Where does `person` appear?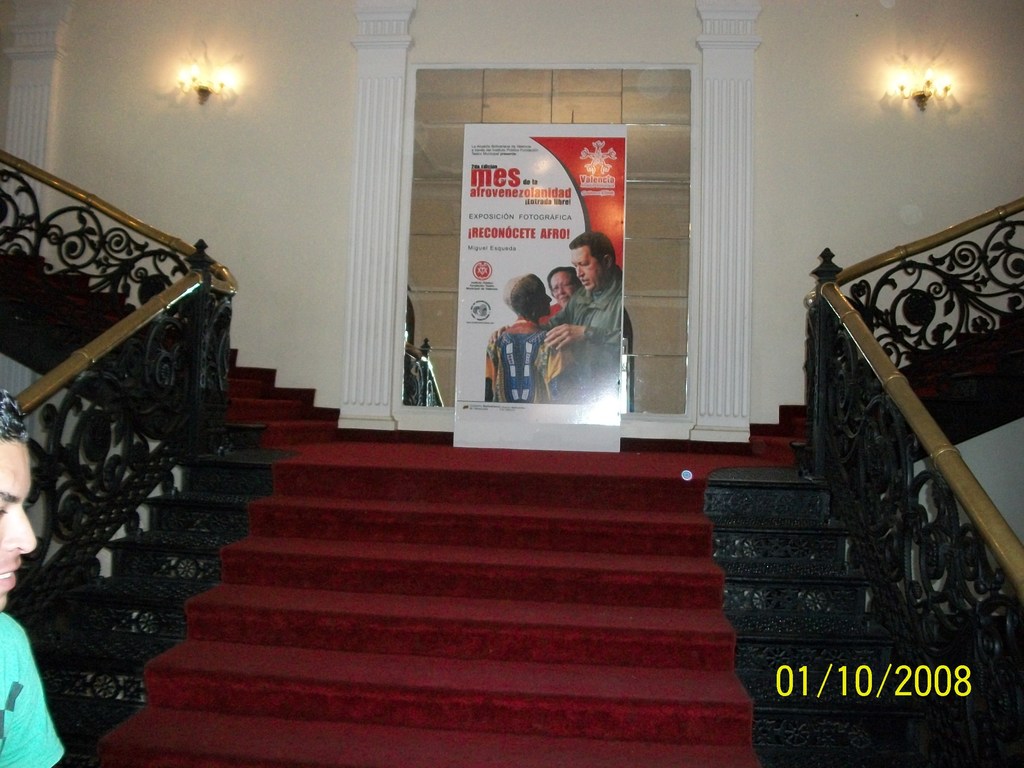
Appears at rect(549, 236, 614, 417).
